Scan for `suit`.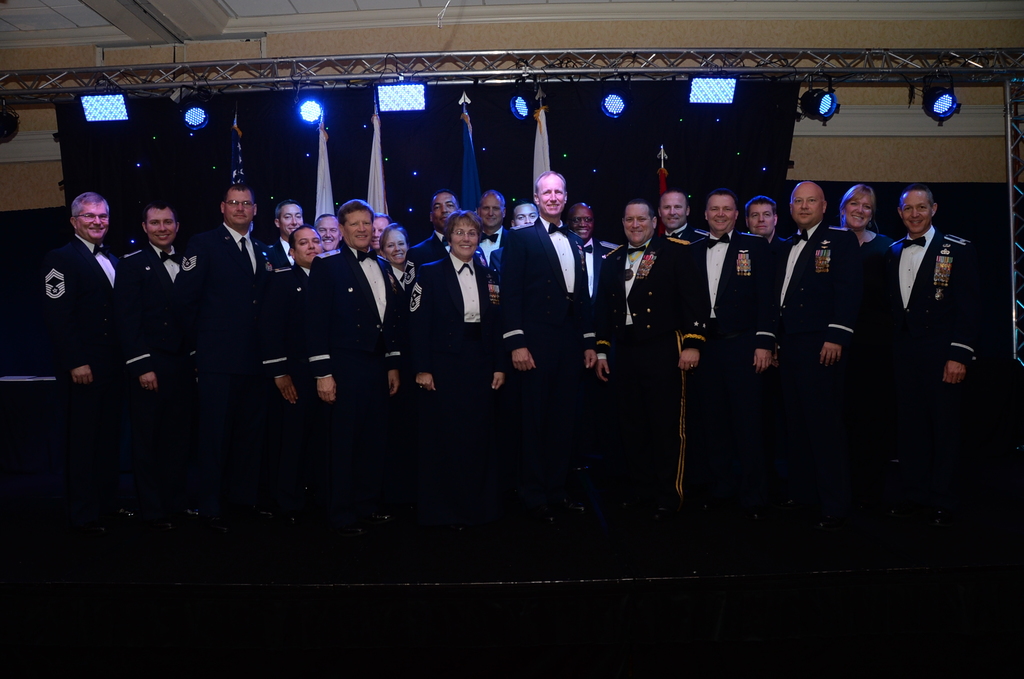
Scan result: 255,263,321,447.
